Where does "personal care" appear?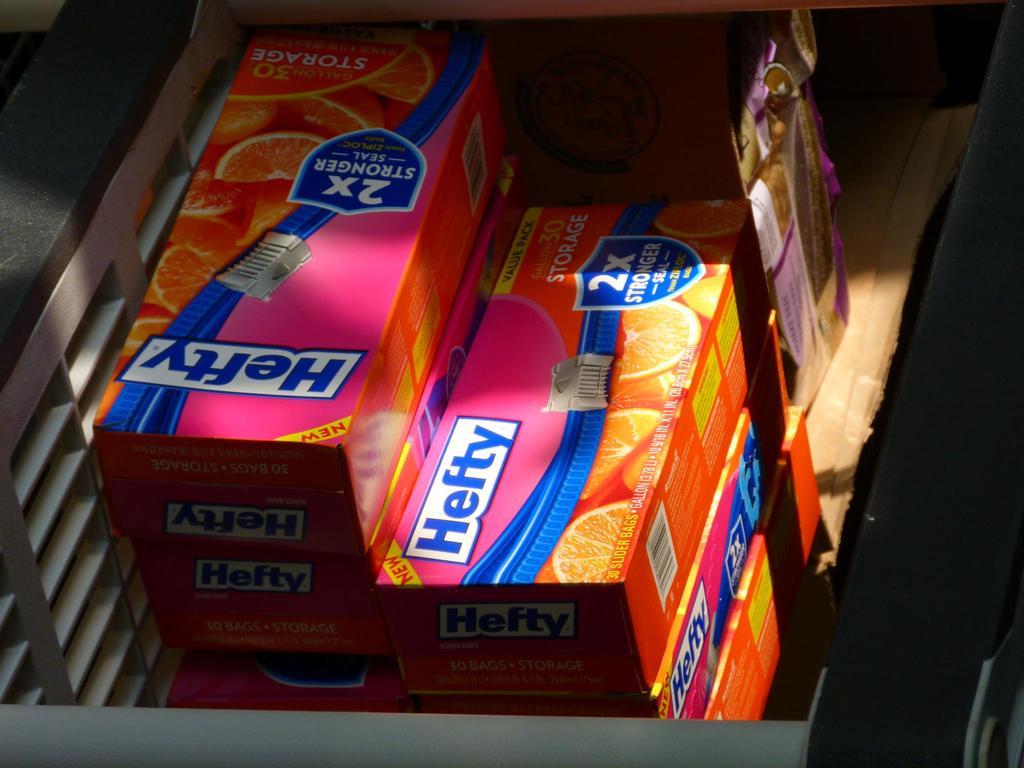
Appears at <bbox>99, 31, 508, 547</bbox>.
